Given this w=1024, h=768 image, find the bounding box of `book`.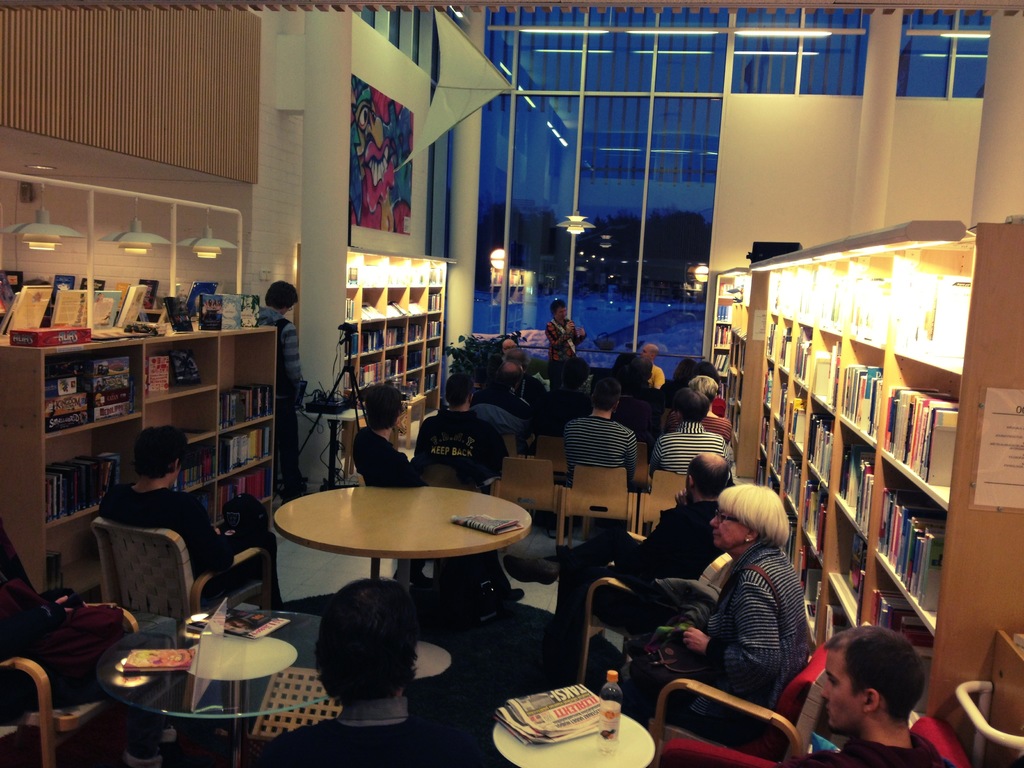
region(93, 351, 138, 433).
